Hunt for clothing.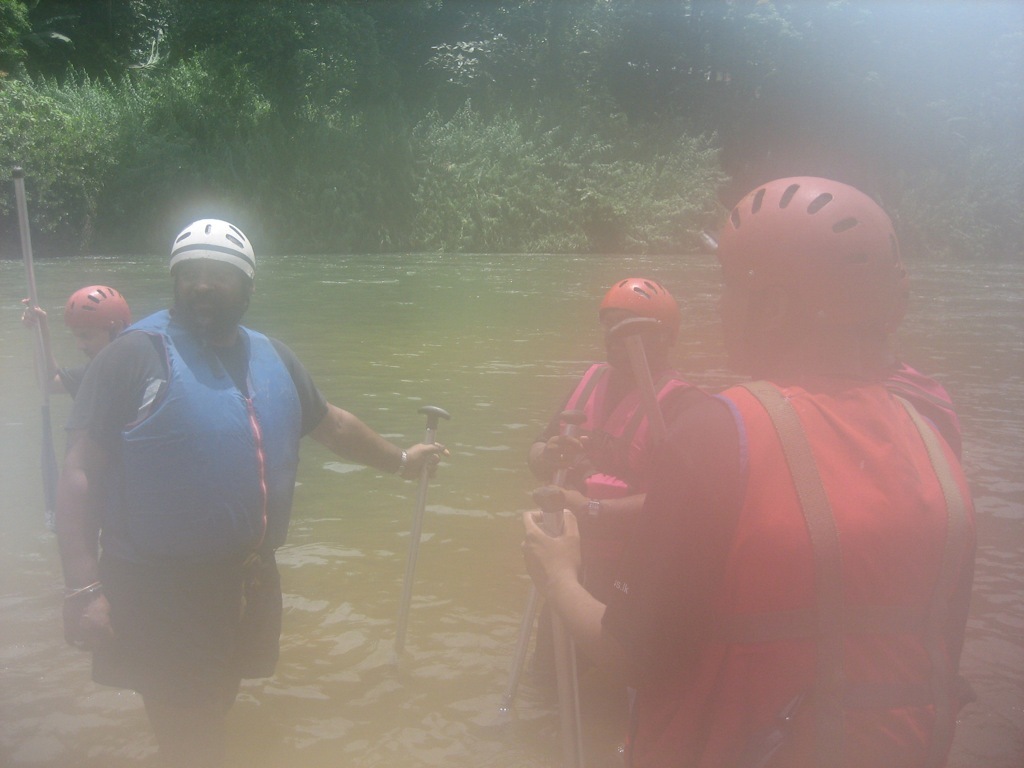
Hunted down at bbox=(594, 262, 974, 755).
